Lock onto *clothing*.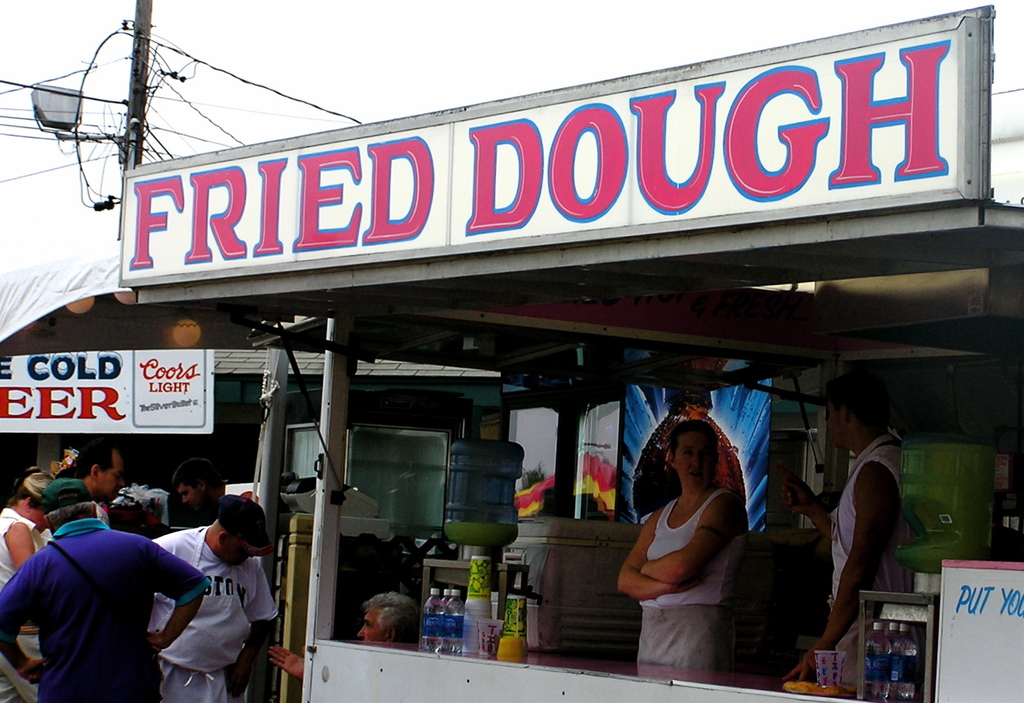
Locked: select_region(0, 516, 225, 702).
